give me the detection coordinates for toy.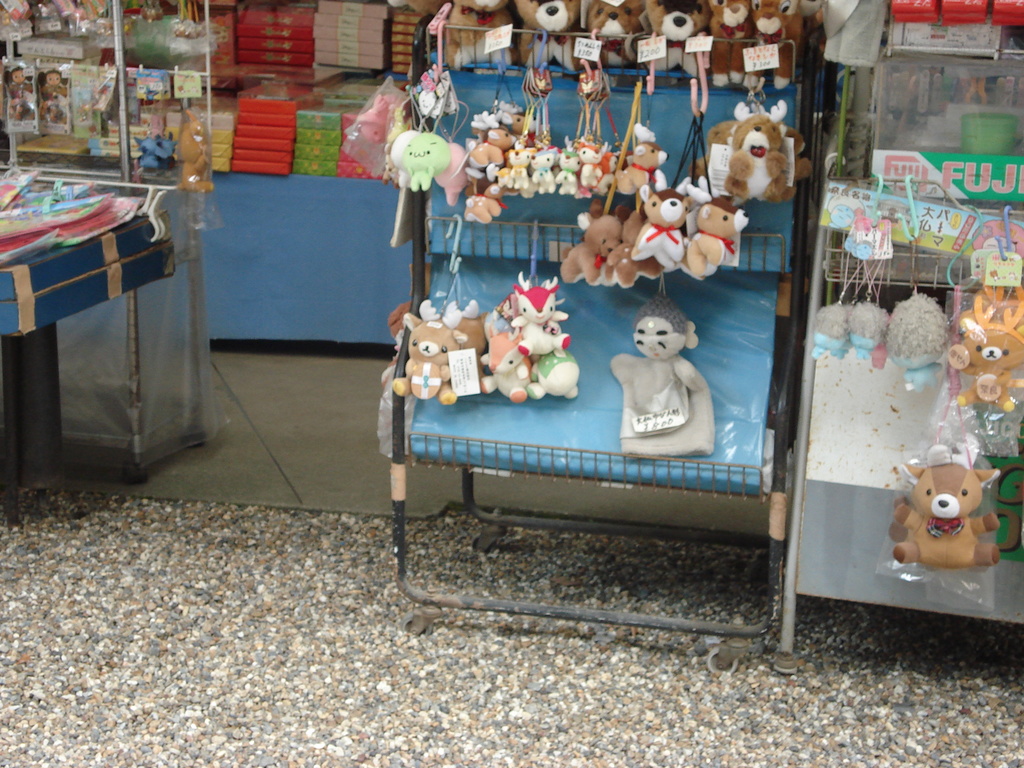
rect(813, 299, 857, 358).
